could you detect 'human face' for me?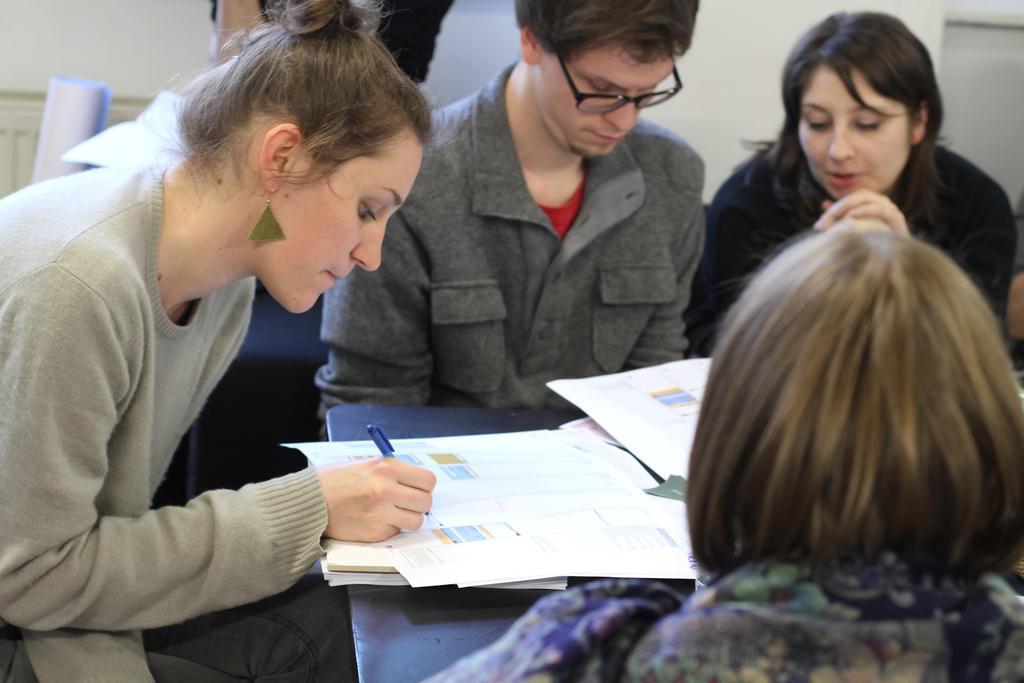
Detection result: locate(280, 128, 425, 315).
